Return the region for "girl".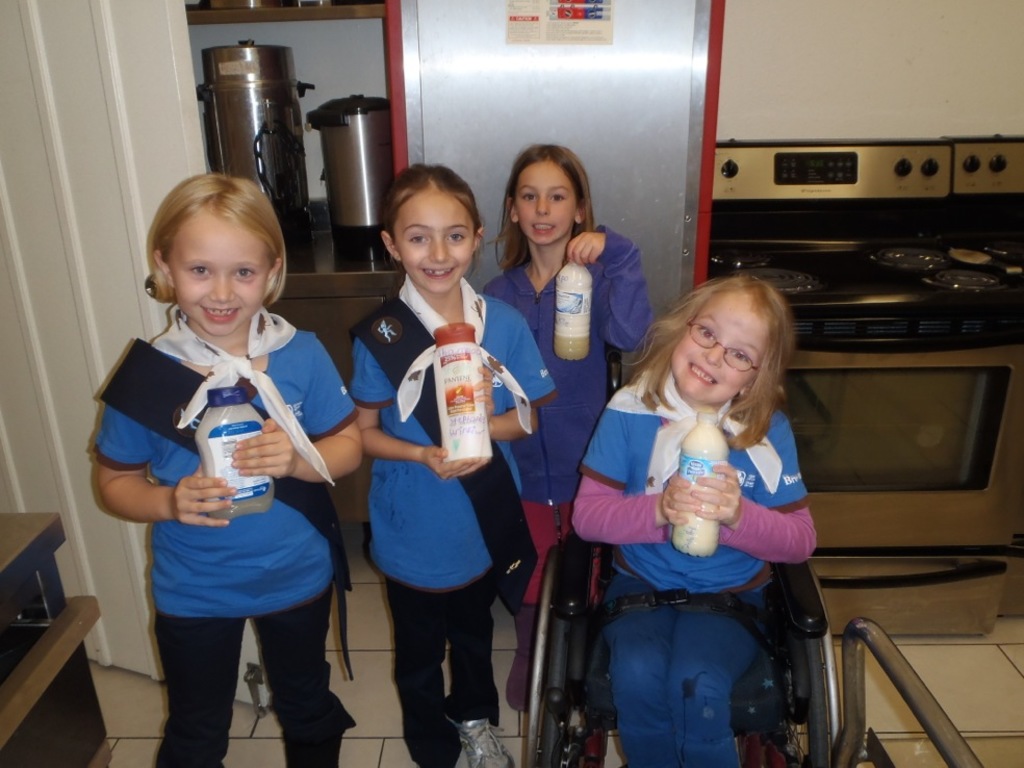
bbox(571, 275, 817, 767).
